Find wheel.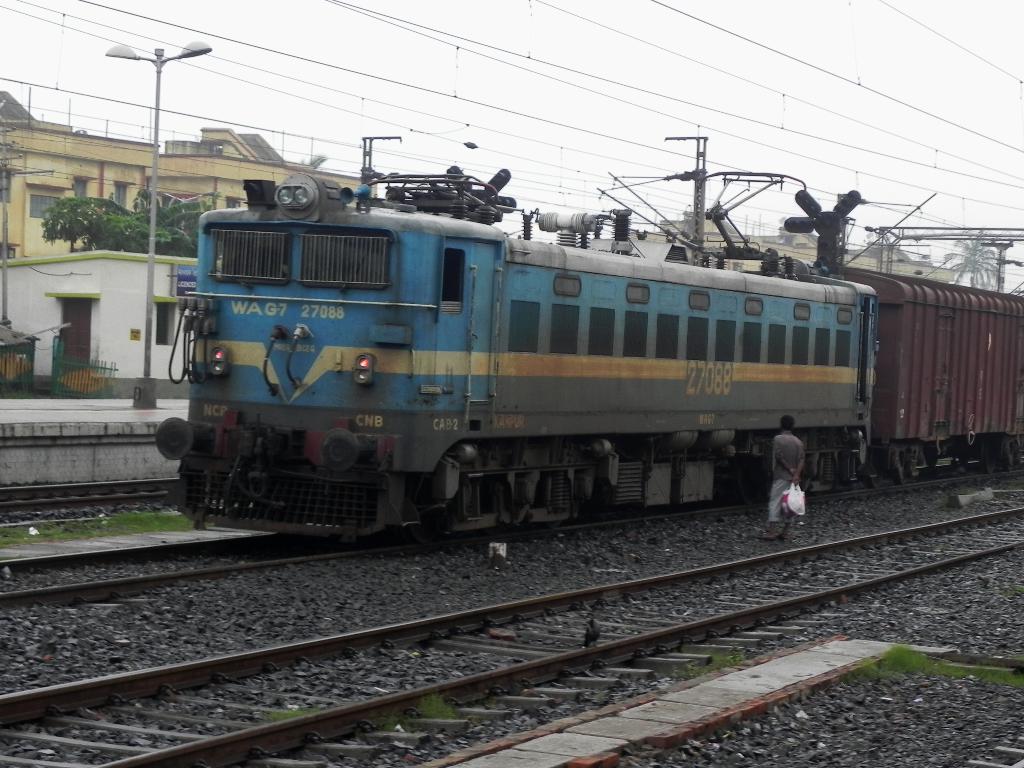
[left=860, top=467, right=880, bottom=488].
